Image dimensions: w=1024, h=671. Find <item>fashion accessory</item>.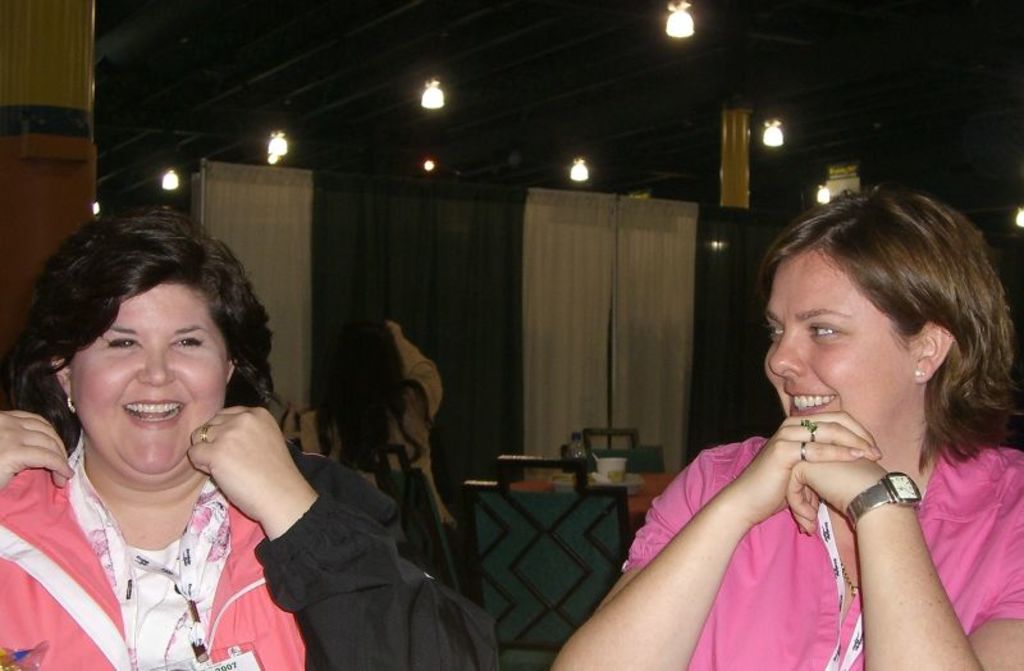
Rect(818, 496, 867, 670).
